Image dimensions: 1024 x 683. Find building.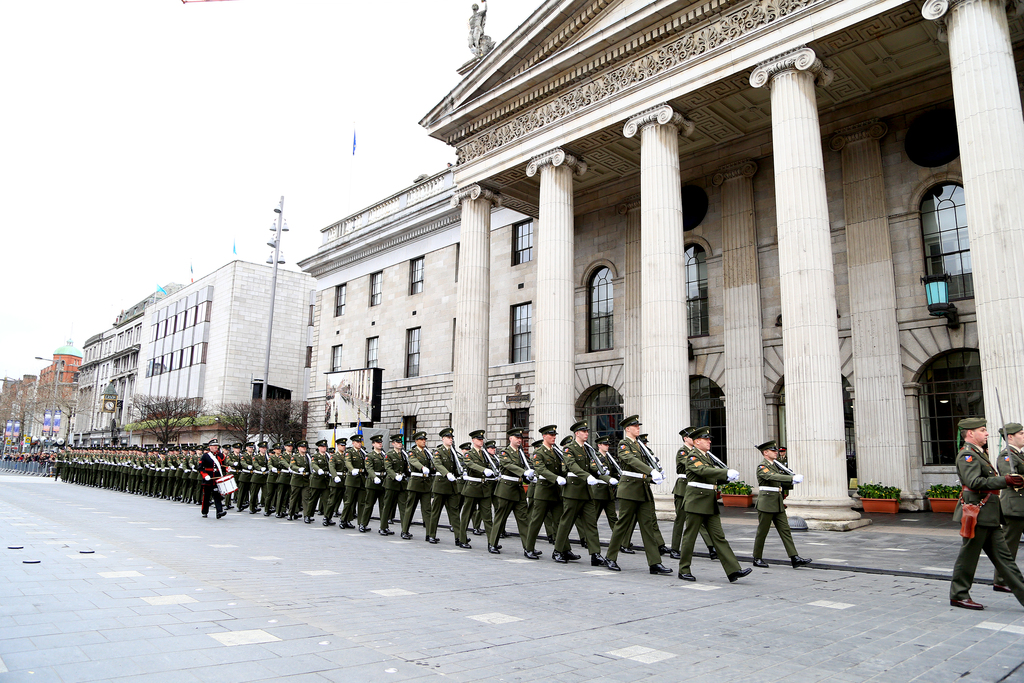
(0, 343, 86, 428).
